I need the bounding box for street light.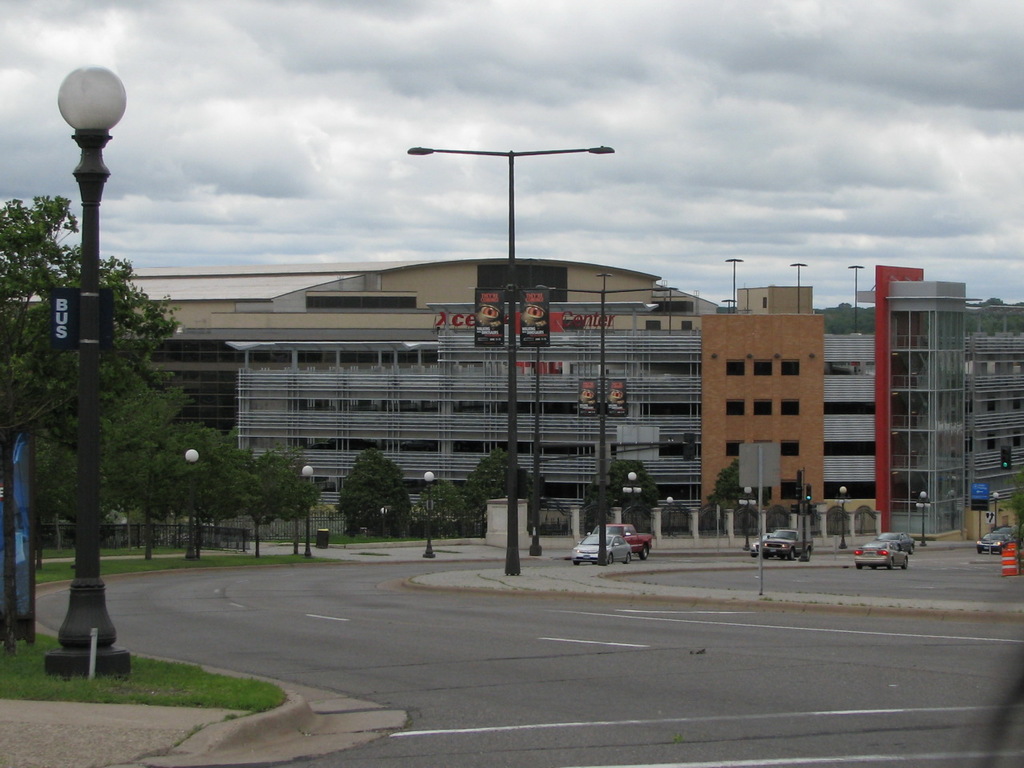
Here it is: pyautogui.locateOnScreen(914, 492, 938, 550).
